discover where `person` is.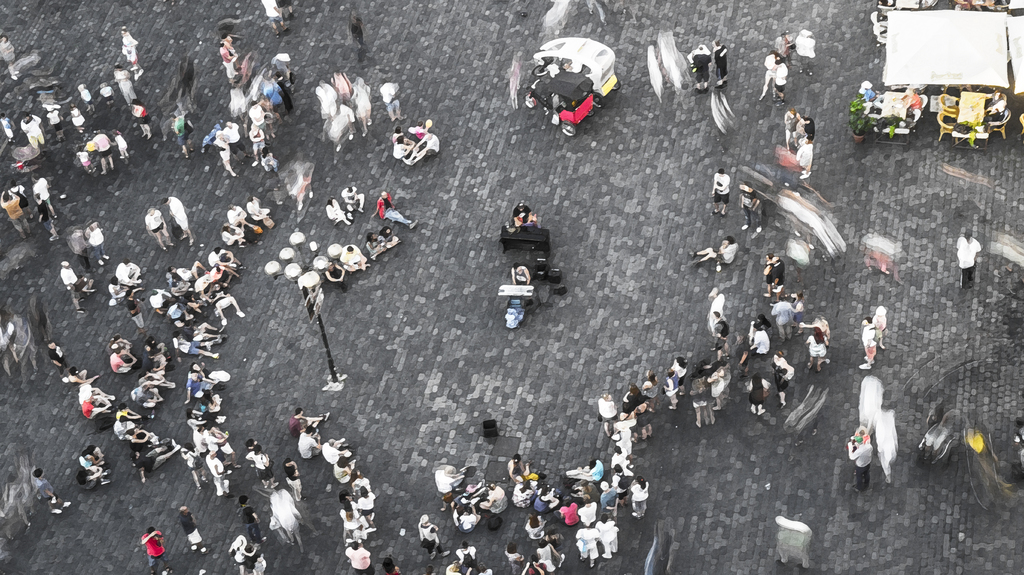
Discovered at x1=27 y1=109 x2=46 y2=153.
